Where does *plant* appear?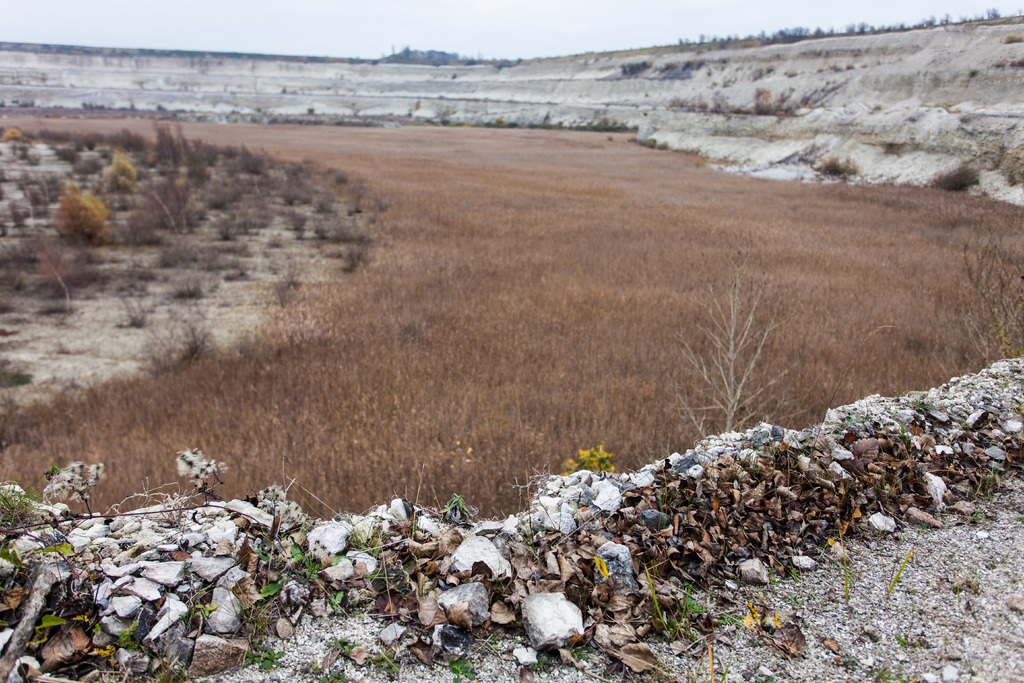
Appears at select_region(3, 111, 29, 142).
